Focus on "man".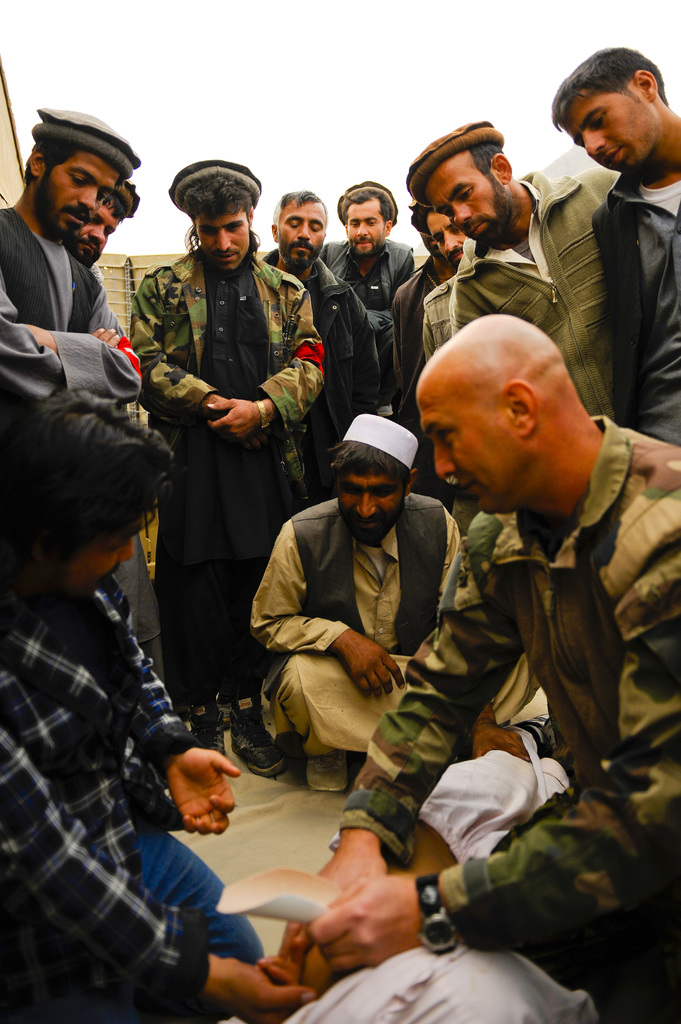
Focused at bbox=(271, 183, 394, 500).
